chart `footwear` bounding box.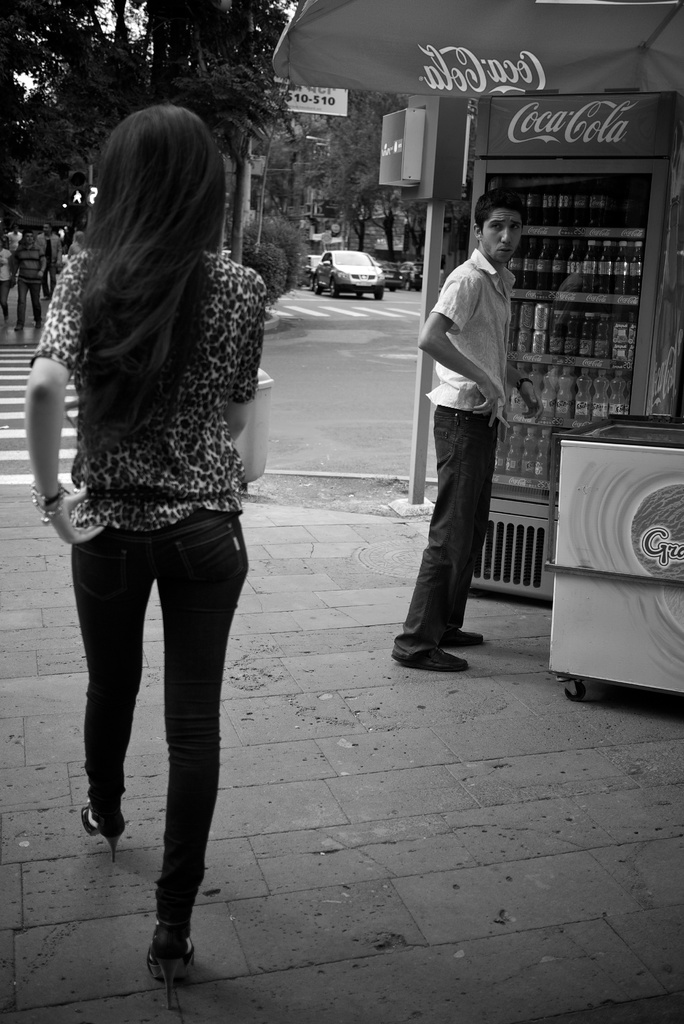
Charted: detection(79, 801, 130, 865).
